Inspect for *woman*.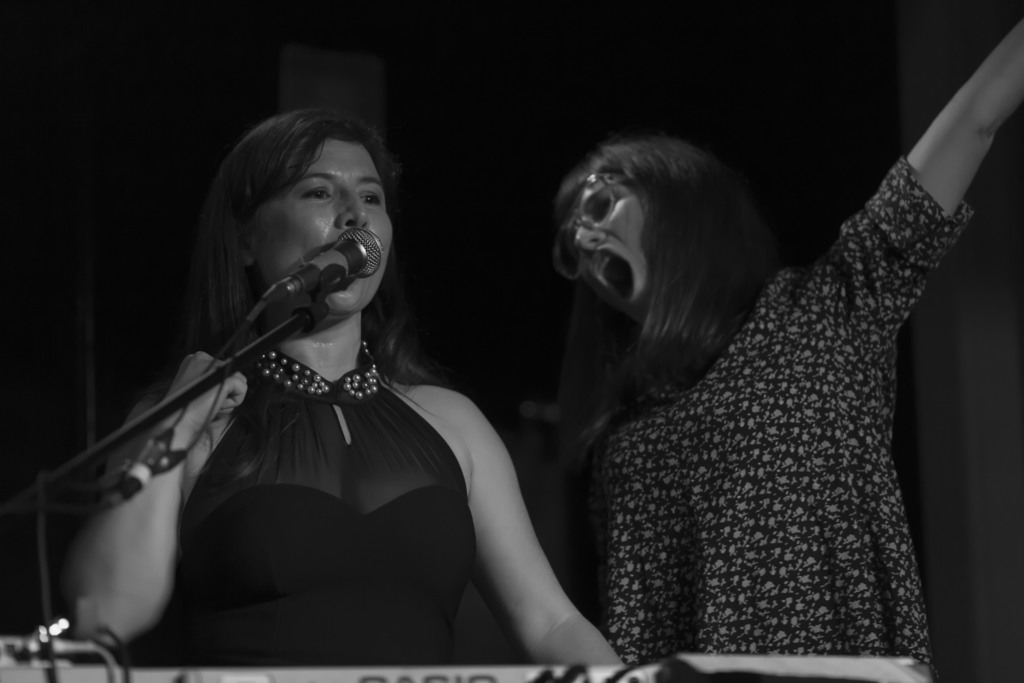
Inspection: detection(518, 13, 1023, 682).
